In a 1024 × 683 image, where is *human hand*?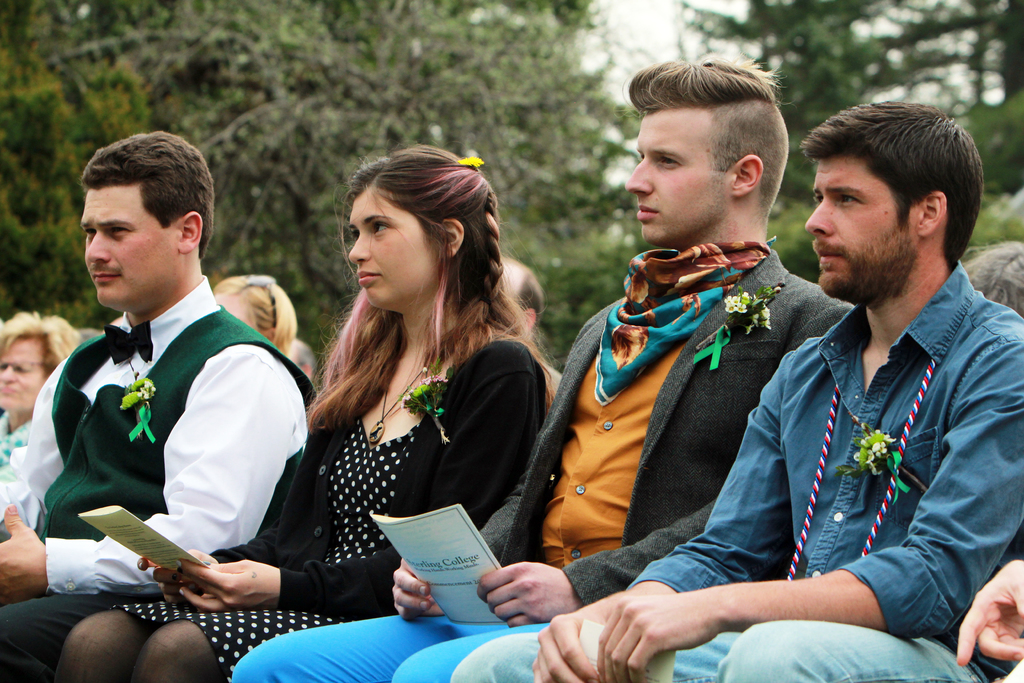
l=591, t=591, r=728, b=682.
